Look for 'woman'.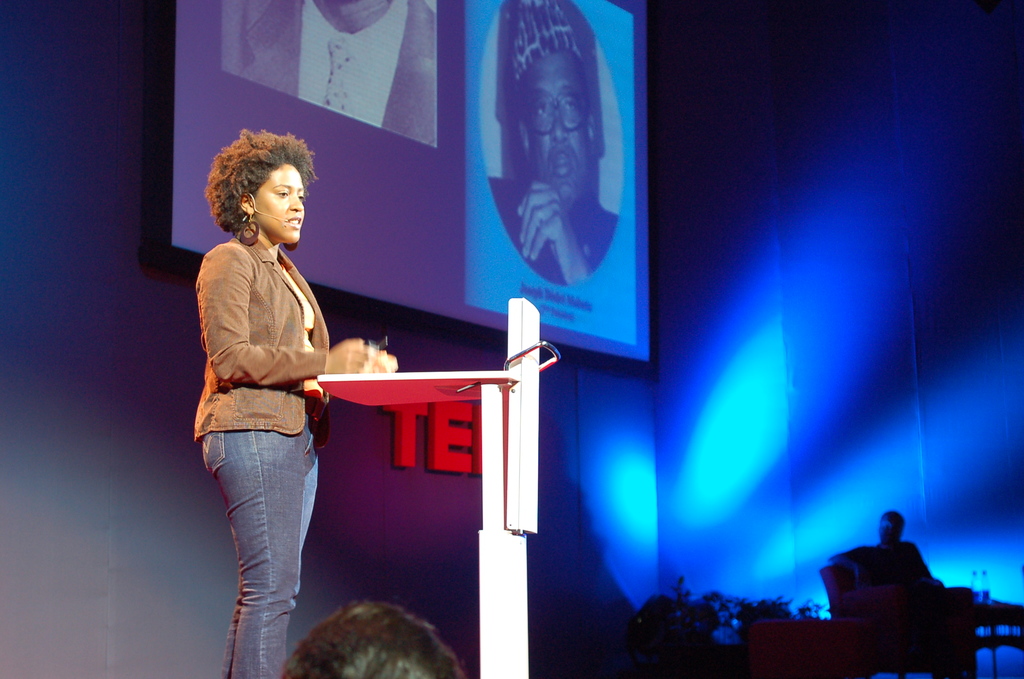
Found: 193/122/408/678.
